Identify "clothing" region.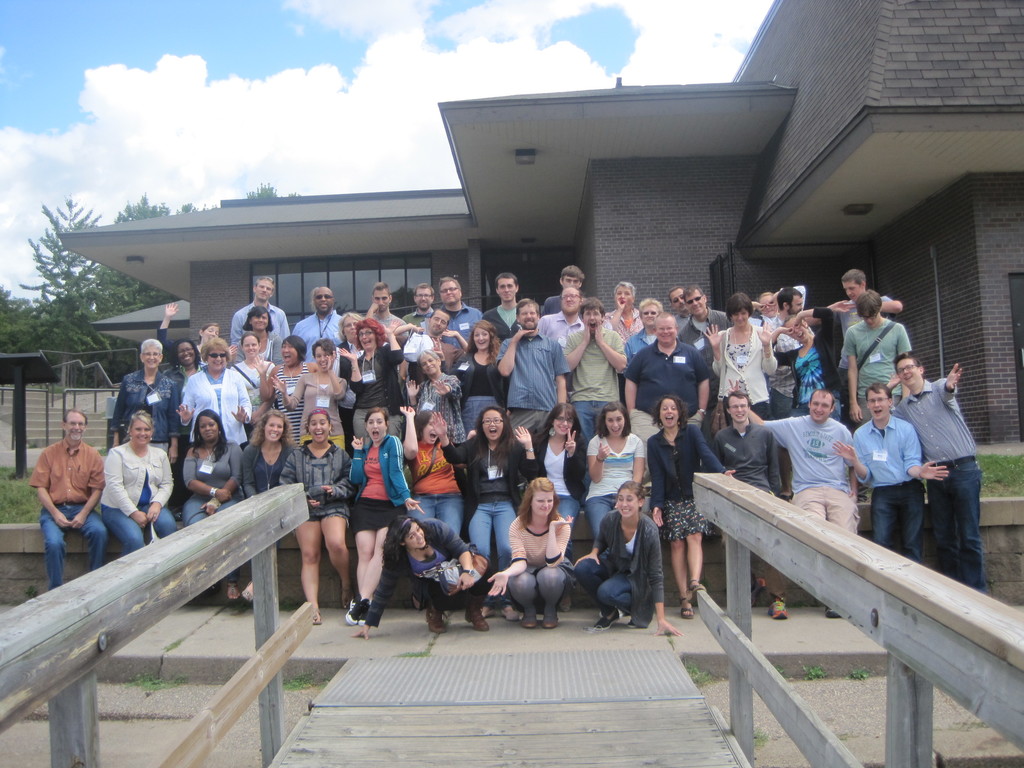
Region: x1=765, y1=410, x2=856, y2=532.
